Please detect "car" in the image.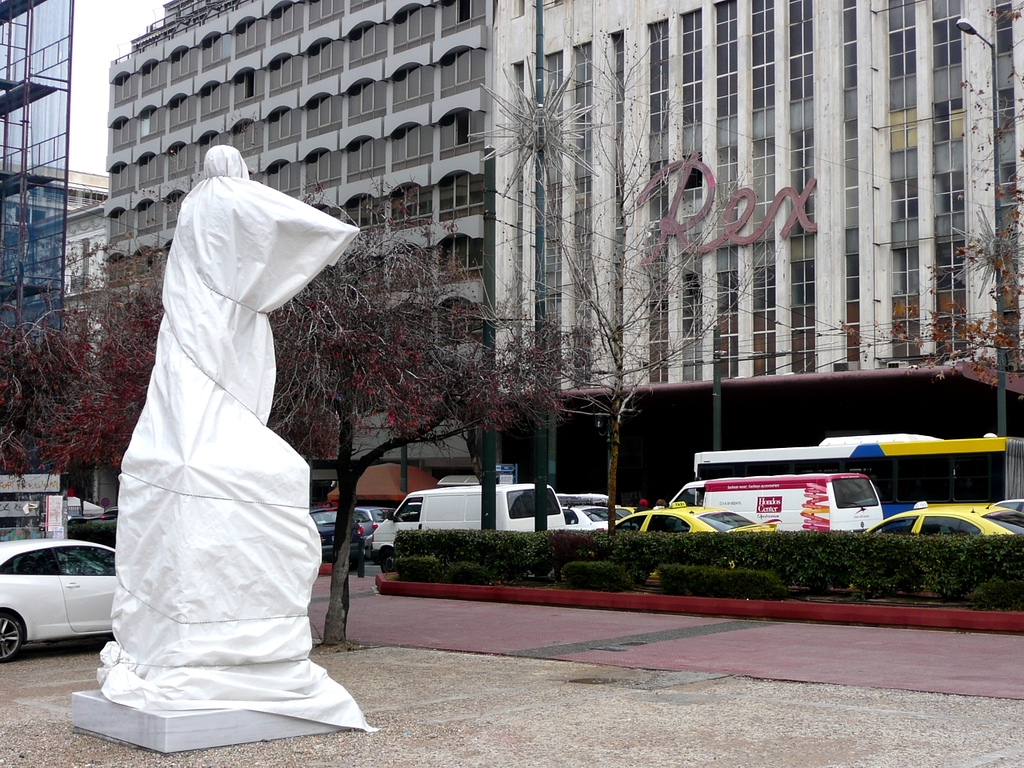
67/508/116/525.
